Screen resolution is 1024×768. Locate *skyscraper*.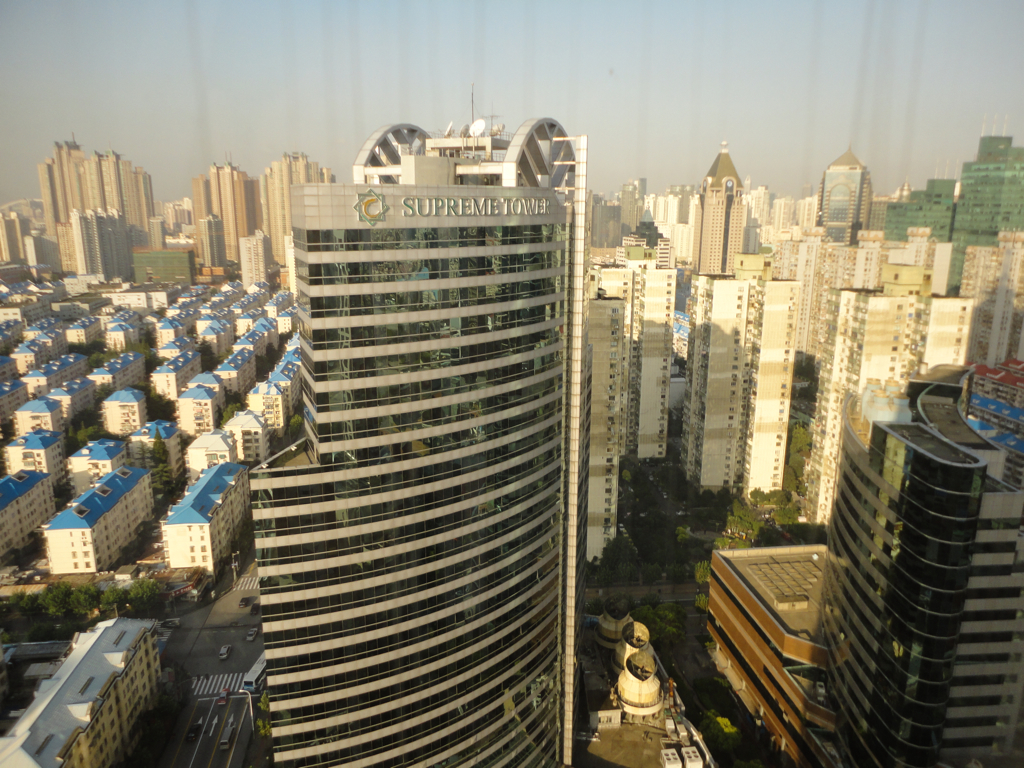
left=792, top=194, right=818, bottom=240.
